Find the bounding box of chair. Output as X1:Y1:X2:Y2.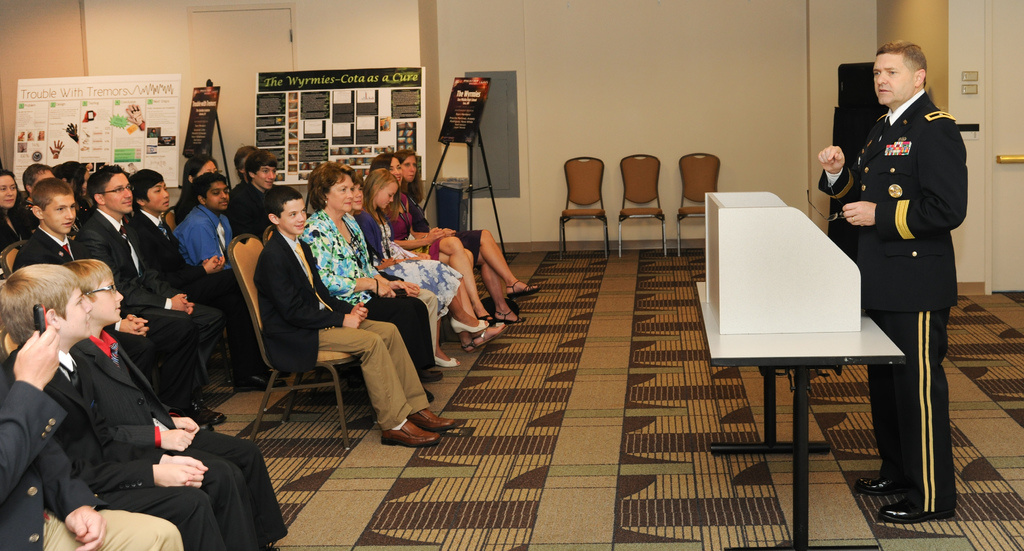
227:234:360:449.
